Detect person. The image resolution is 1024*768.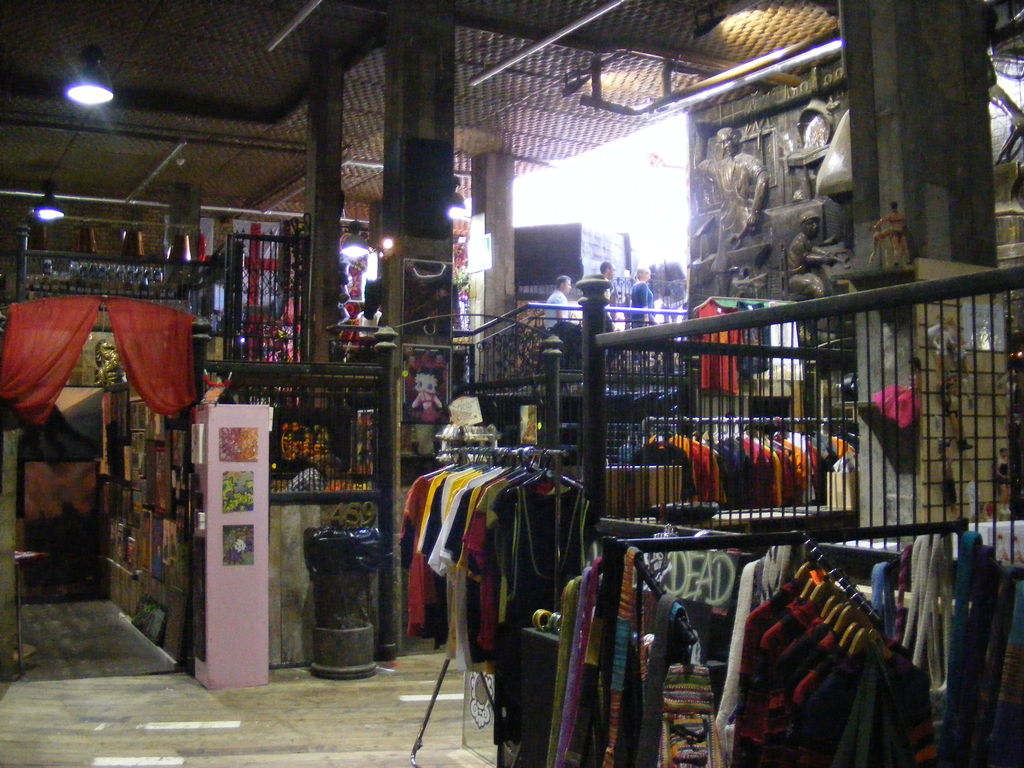
bbox=[787, 209, 837, 298].
